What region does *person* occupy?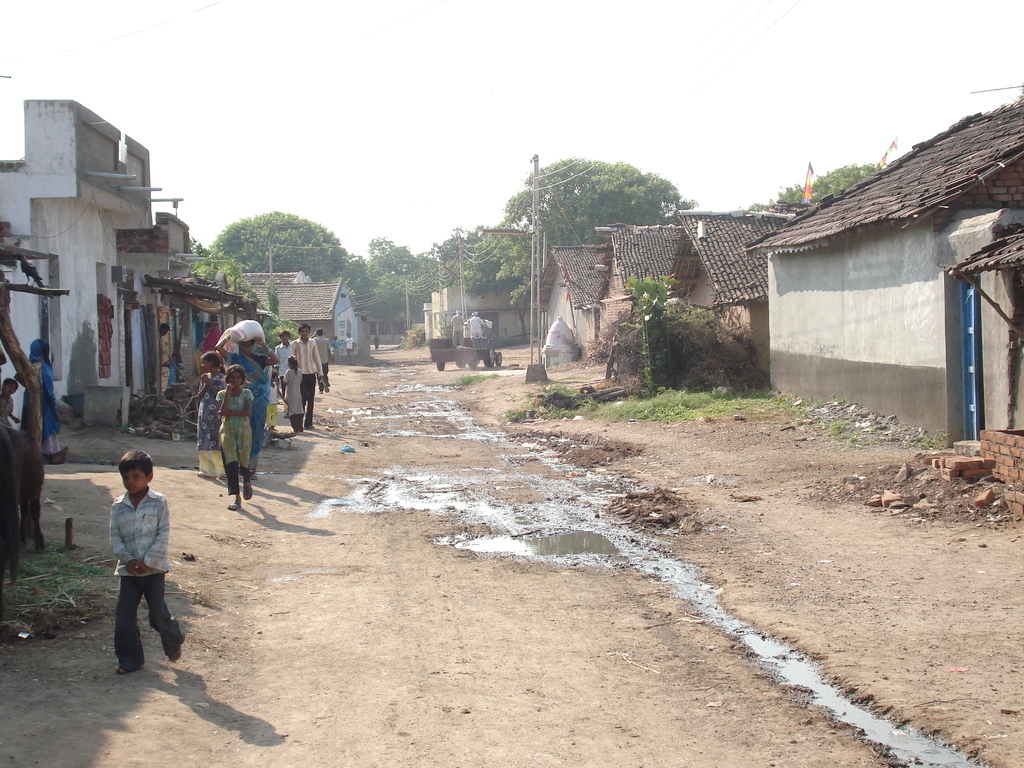
detection(372, 332, 380, 351).
